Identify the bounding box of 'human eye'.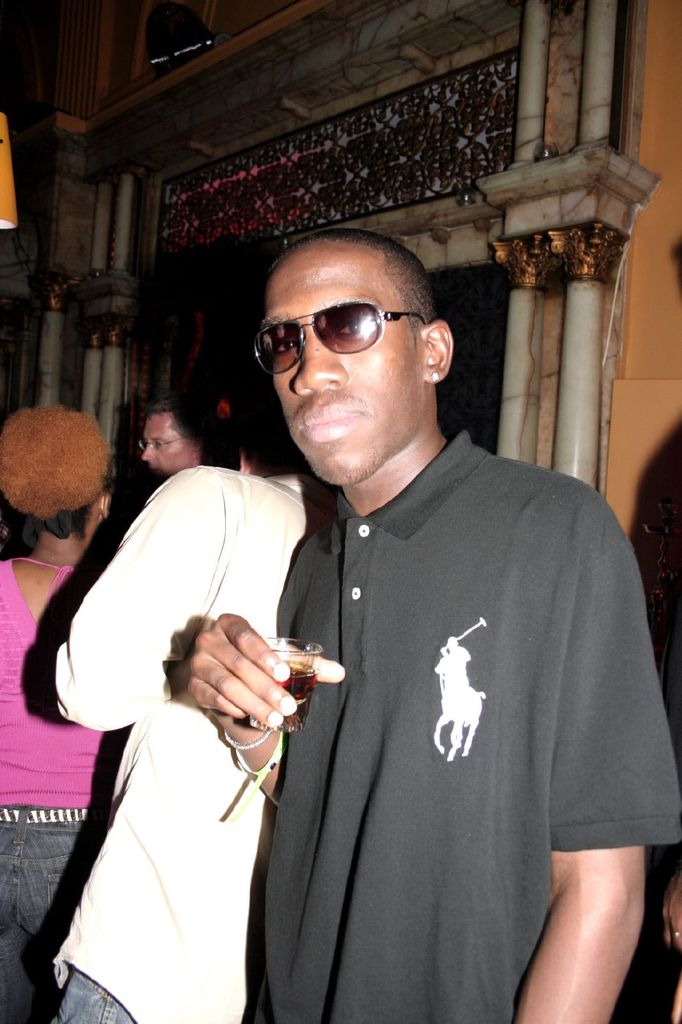
<box>271,333,302,364</box>.
